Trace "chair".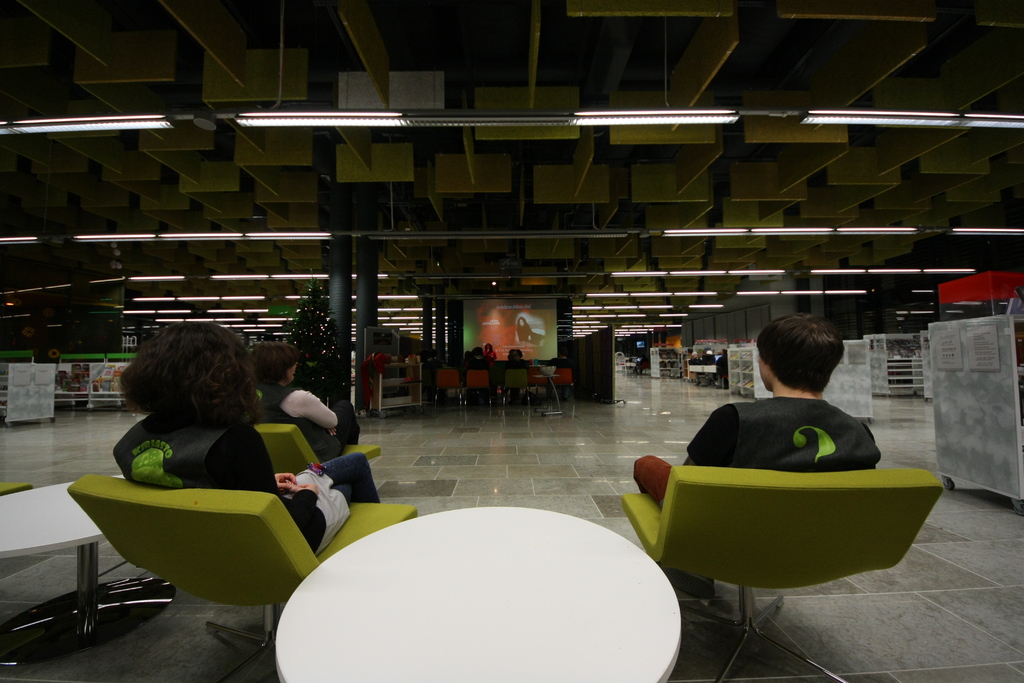
Traced to (x1=553, y1=365, x2=573, y2=403).
